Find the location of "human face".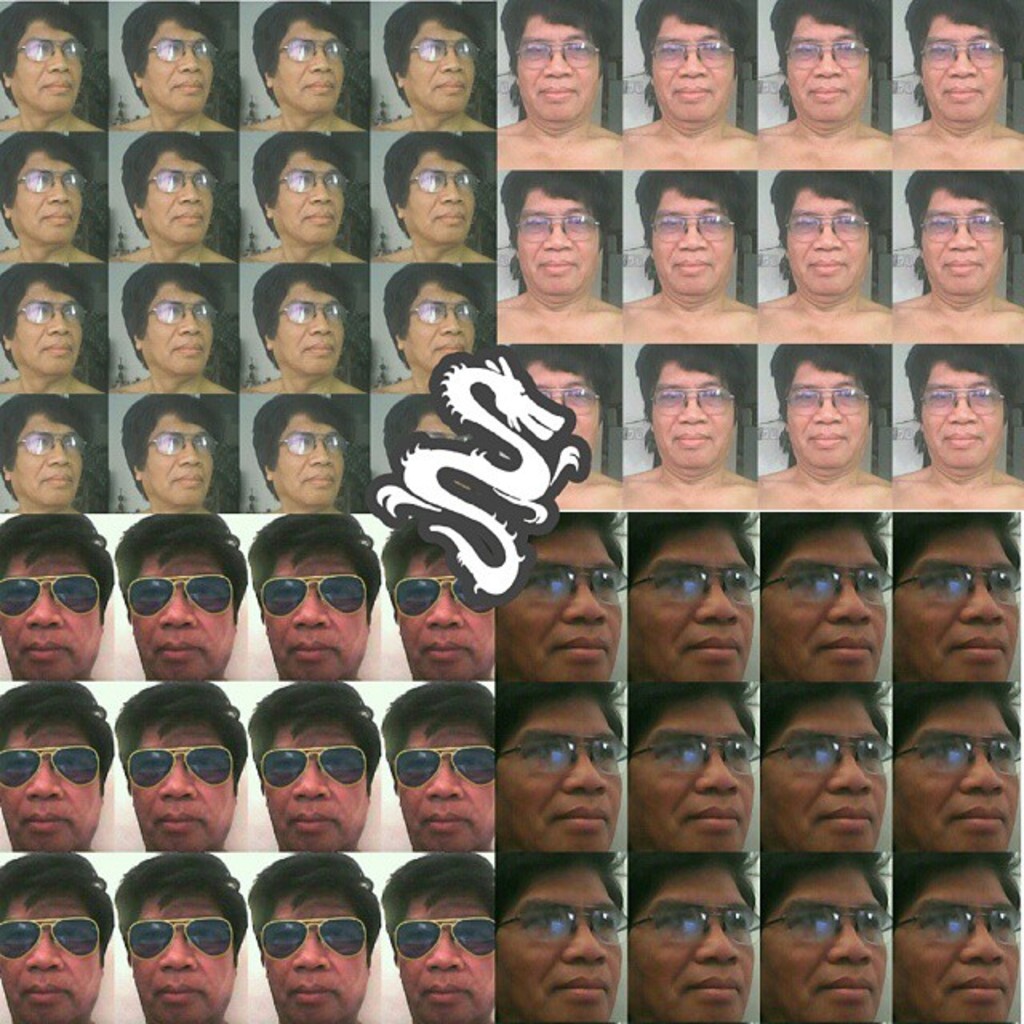
Location: 789/189/872/291.
